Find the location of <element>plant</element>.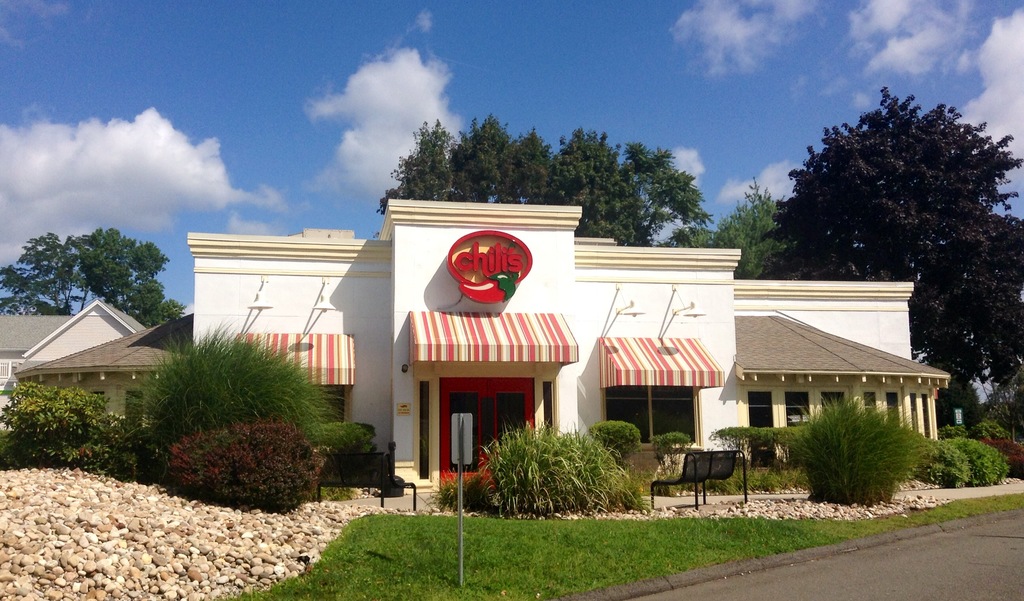
Location: <region>785, 395, 935, 513</region>.
